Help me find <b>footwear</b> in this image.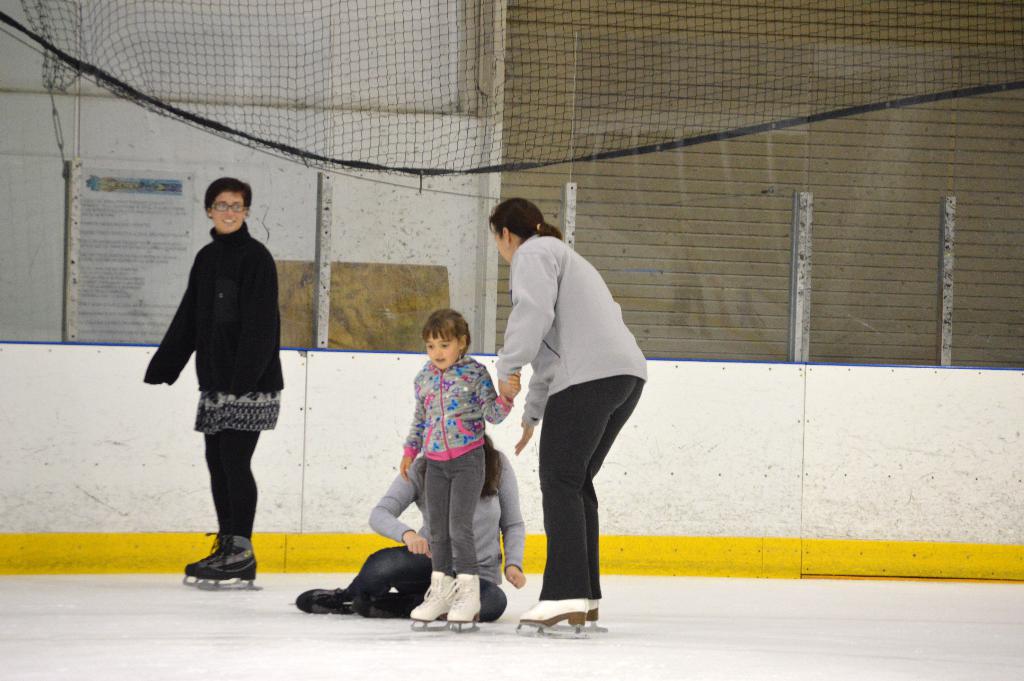
Found it: 292:586:353:609.
